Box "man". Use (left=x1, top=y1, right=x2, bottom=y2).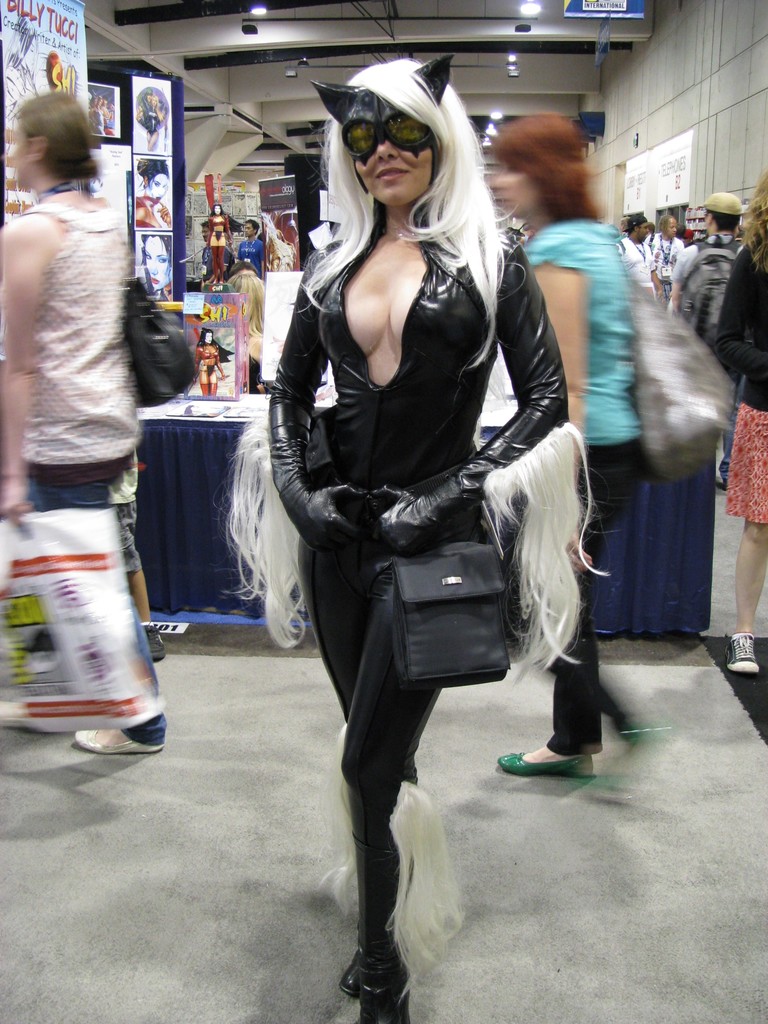
(left=198, top=223, right=243, bottom=279).
